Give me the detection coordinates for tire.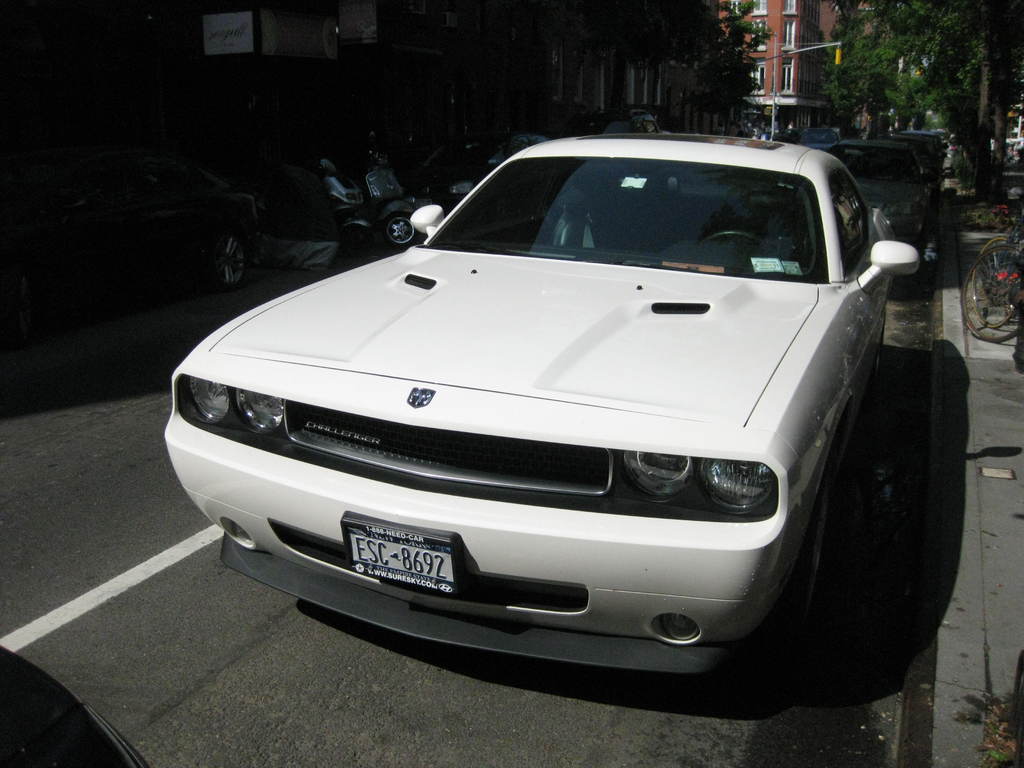
{"x1": 201, "y1": 228, "x2": 252, "y2": 291}.
